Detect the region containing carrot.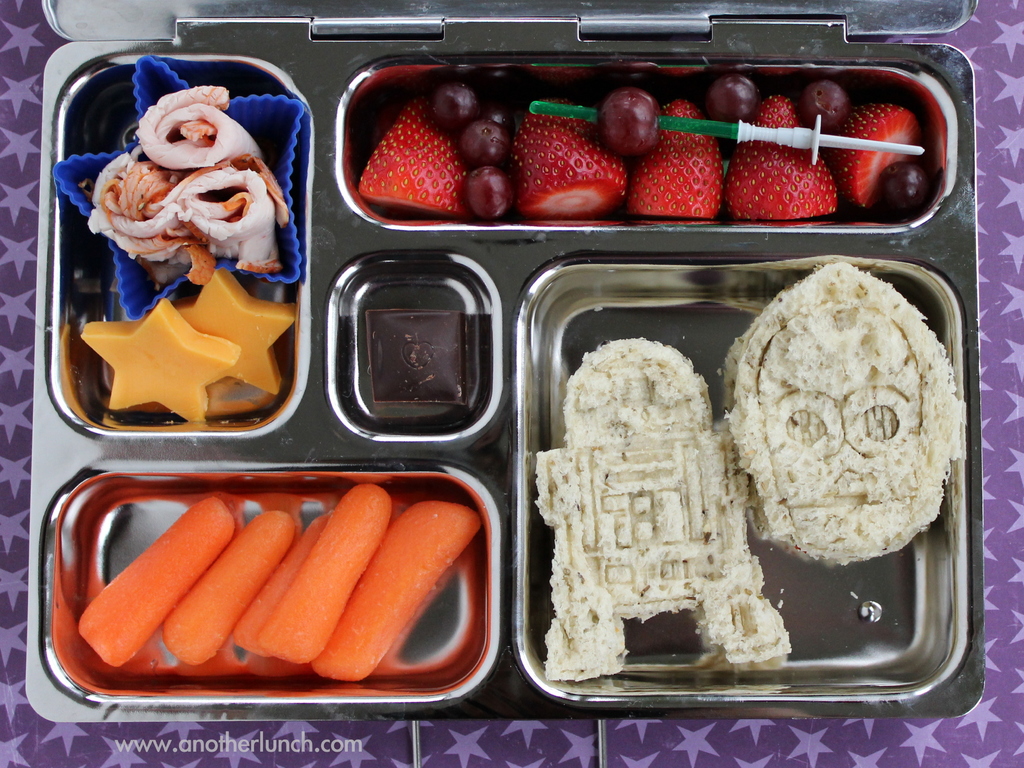
Rect(63, 498, 433, 690).
